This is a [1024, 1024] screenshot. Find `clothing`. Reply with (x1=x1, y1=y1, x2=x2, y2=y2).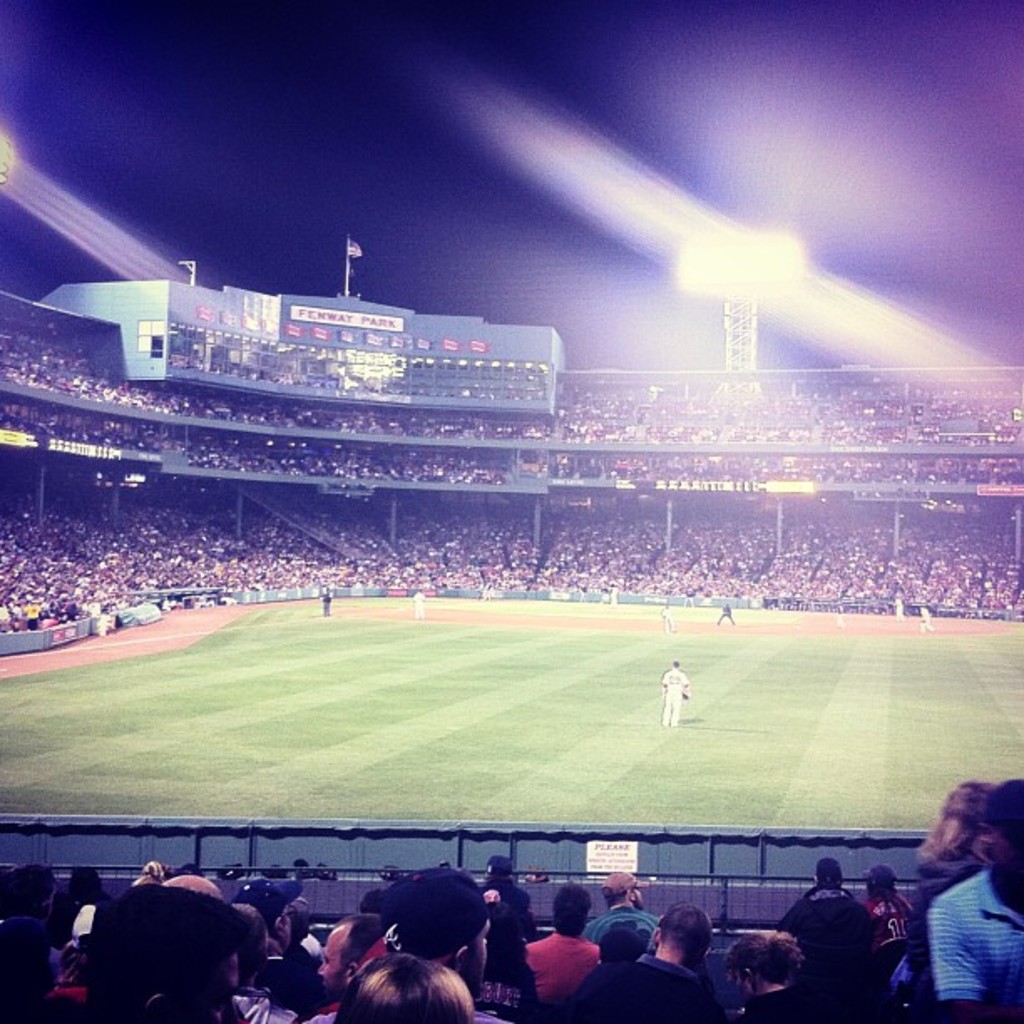
(x1=929, y1=870, x2=1022, y2=1022).
